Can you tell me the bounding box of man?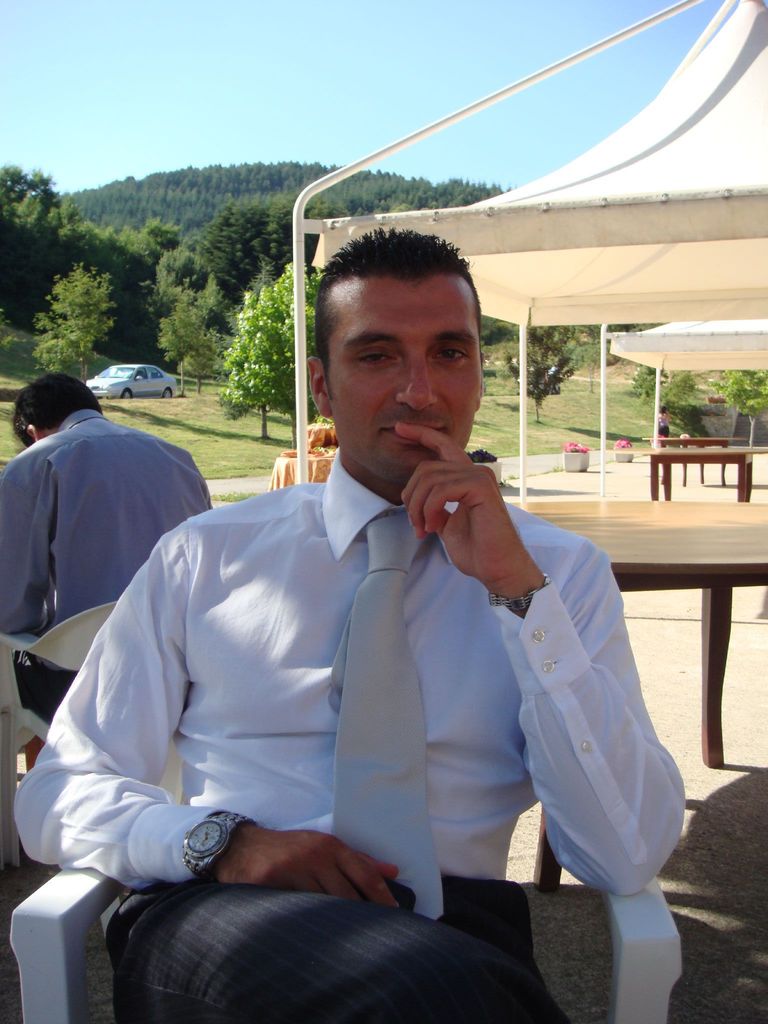
13:227:682:1023.
